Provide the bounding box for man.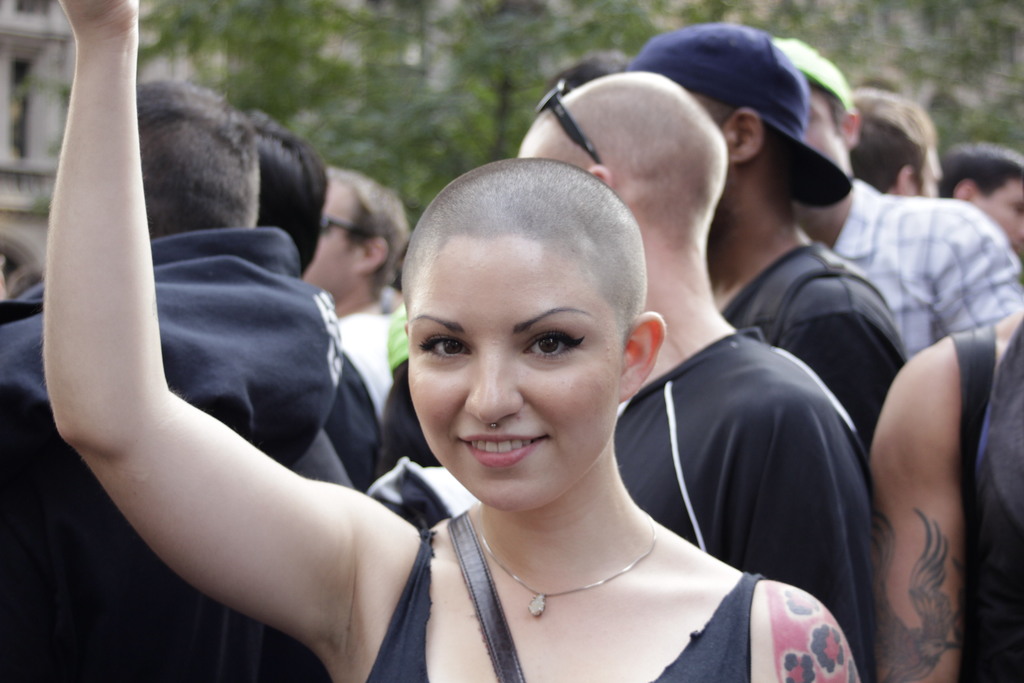
x1=247 y1=105 x2=387 y2=490.
